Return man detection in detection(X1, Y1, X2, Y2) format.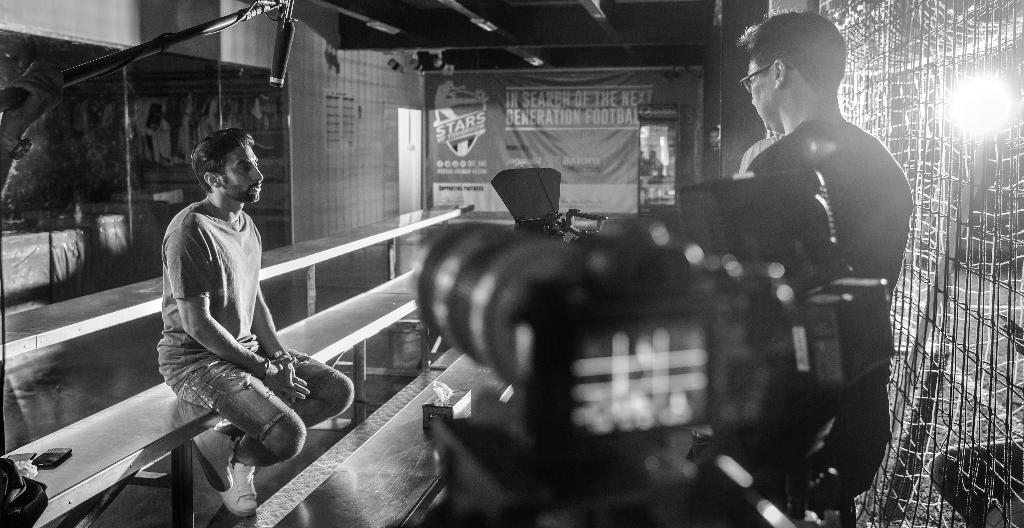
detection(707, 124, 725, 181).
